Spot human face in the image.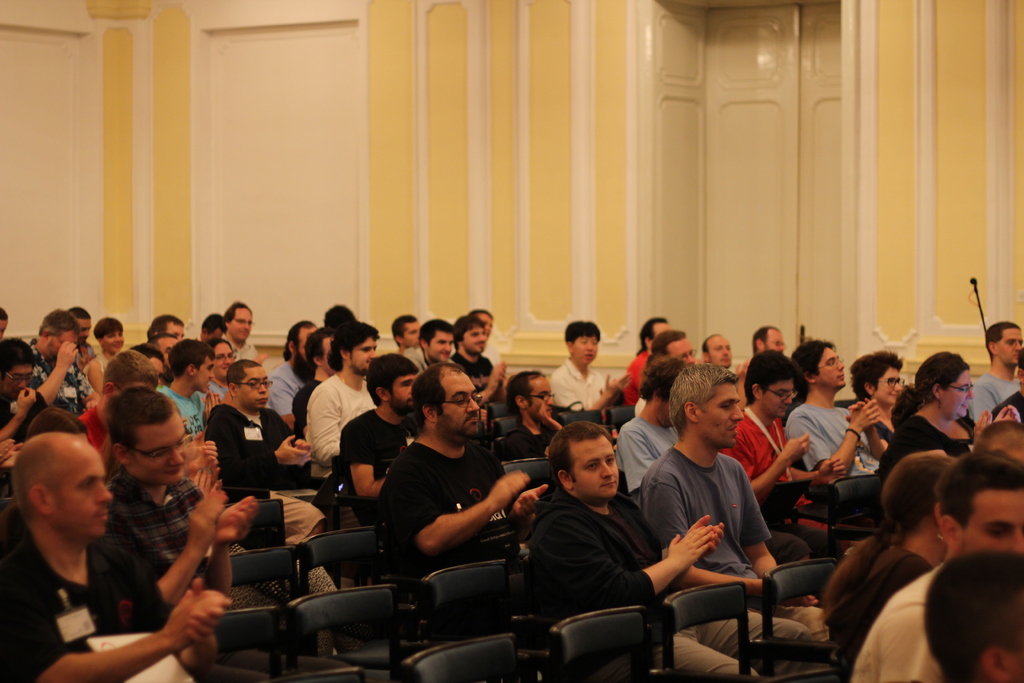
human face found at left=652, top=323, right=672, bottom=355.
